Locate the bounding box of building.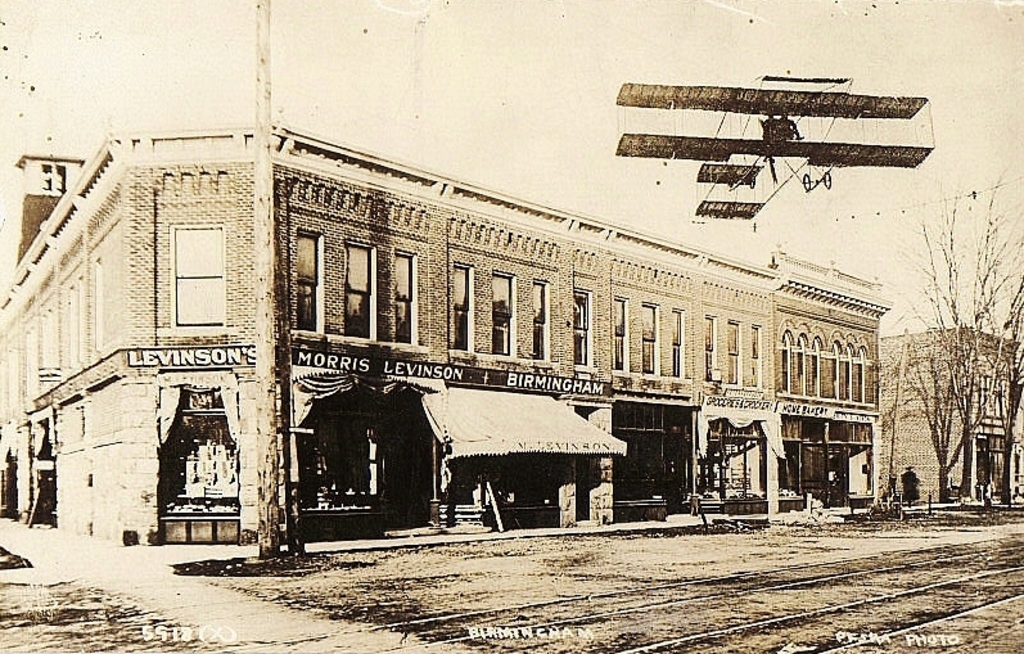
Bounding box: pyautogui.locateOnScreen(0, 121, 890, 545).
